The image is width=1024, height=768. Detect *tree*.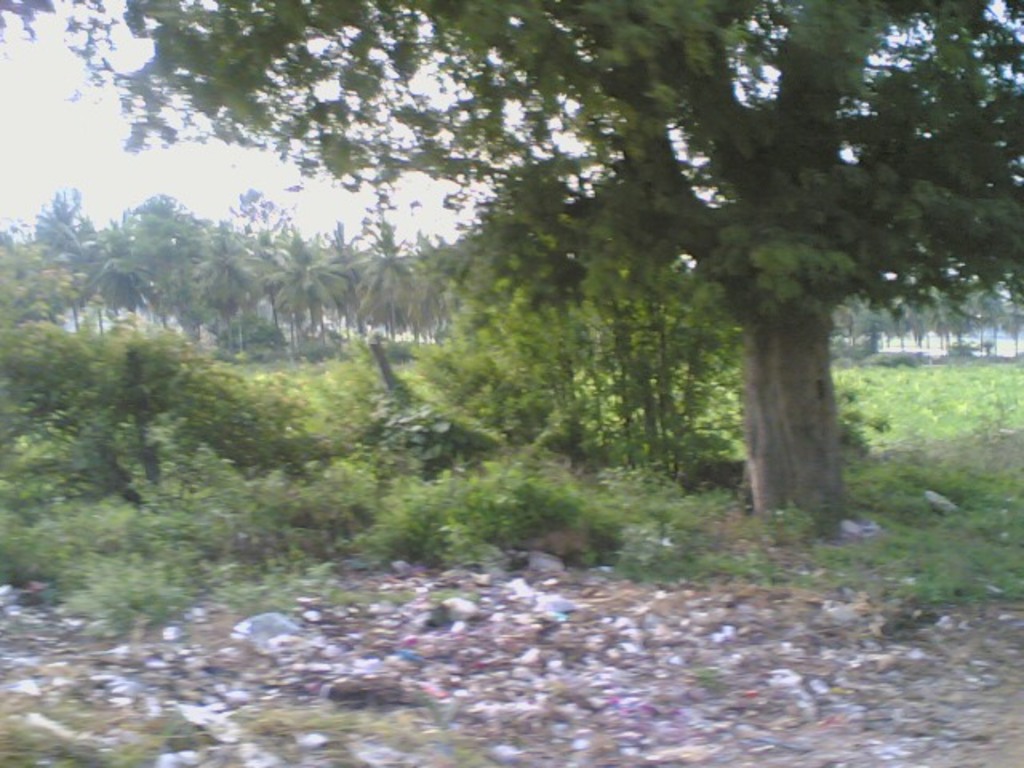
Detection: locate(987, 275, 1022, 352).
